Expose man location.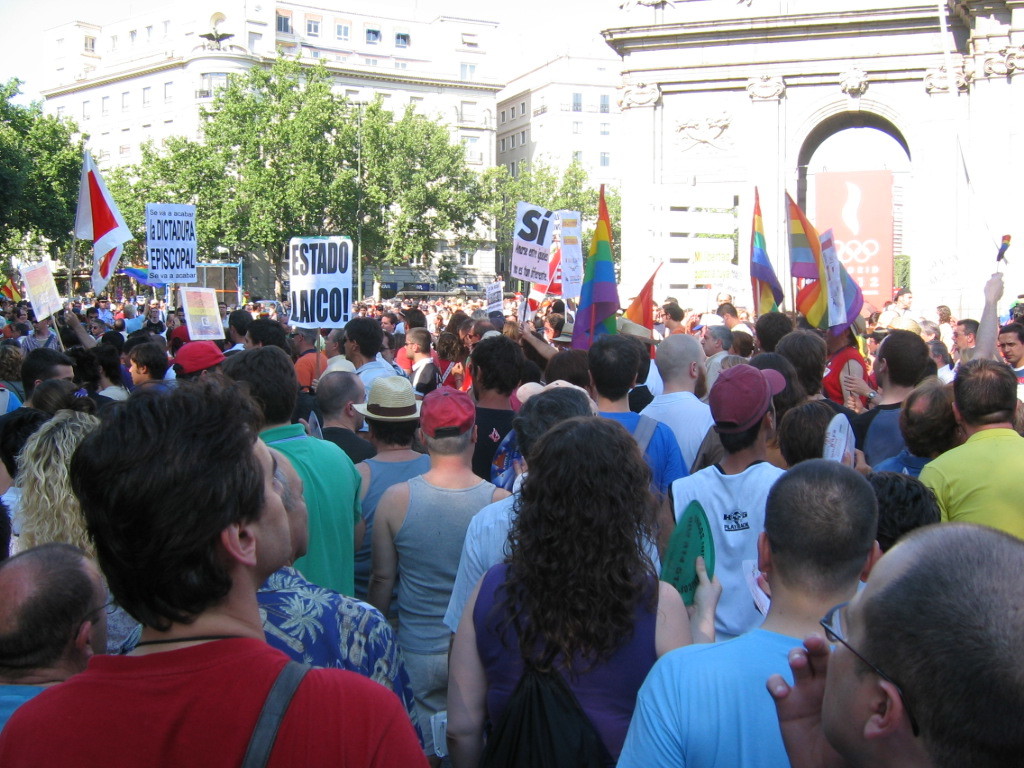
Exposed at [362,387,511,716].
